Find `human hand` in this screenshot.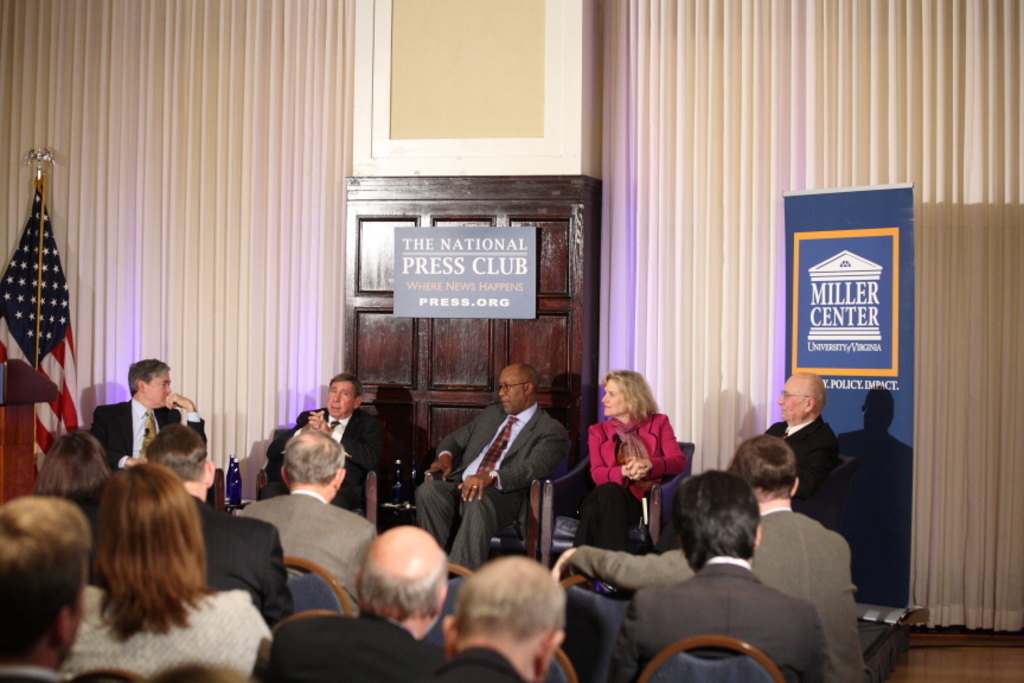
The bounding box for `human hand` is 305/406/325/433.
